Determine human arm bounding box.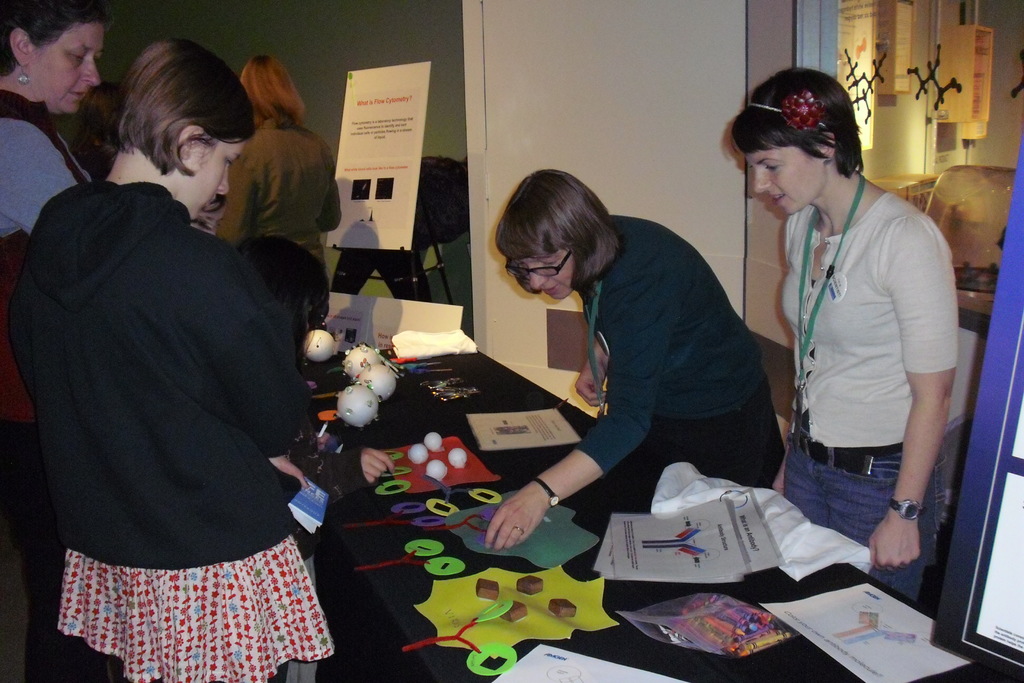
Determined: bbox=[572, 334, 616, 410].
